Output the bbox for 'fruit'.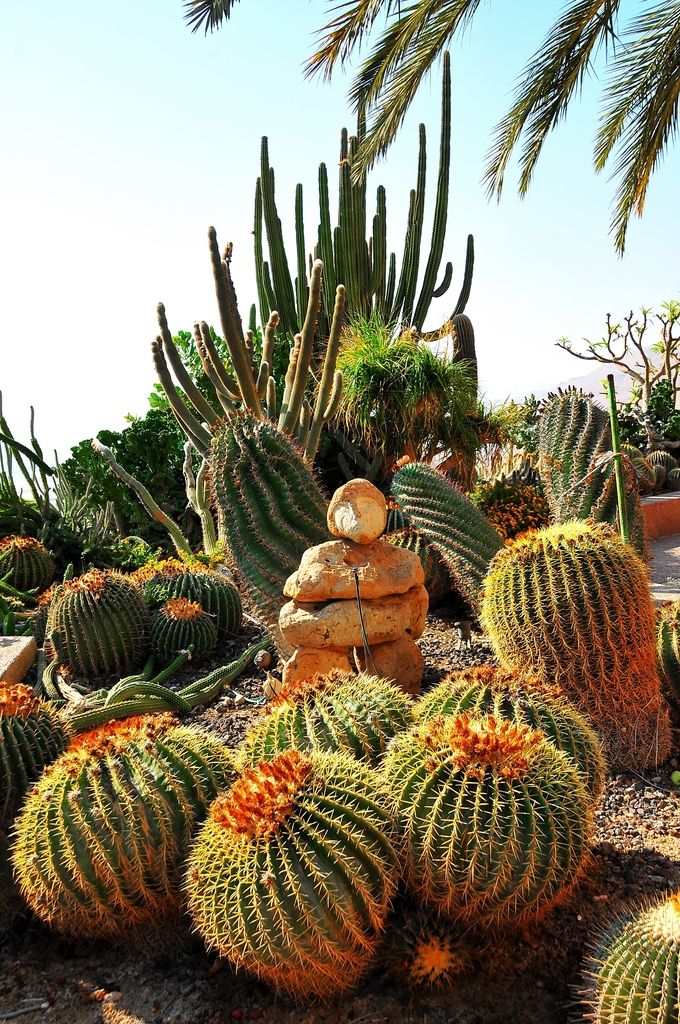
<box>581,883,679,1023</box>.
